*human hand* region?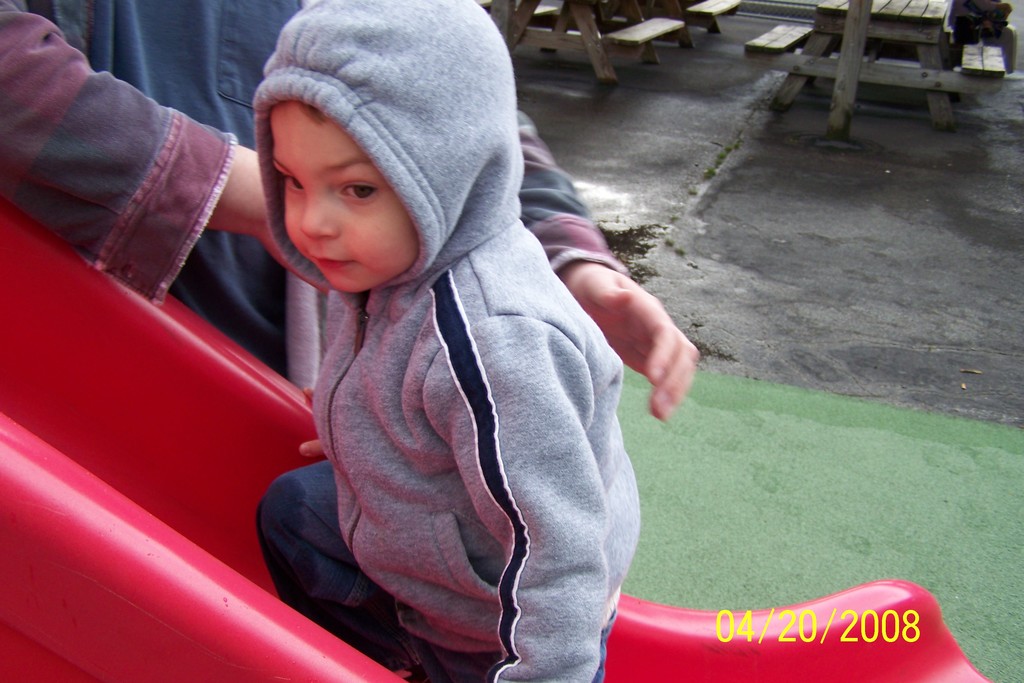
{"x1": 583, "y1": 252, "x2": 706, "y2": 429}
